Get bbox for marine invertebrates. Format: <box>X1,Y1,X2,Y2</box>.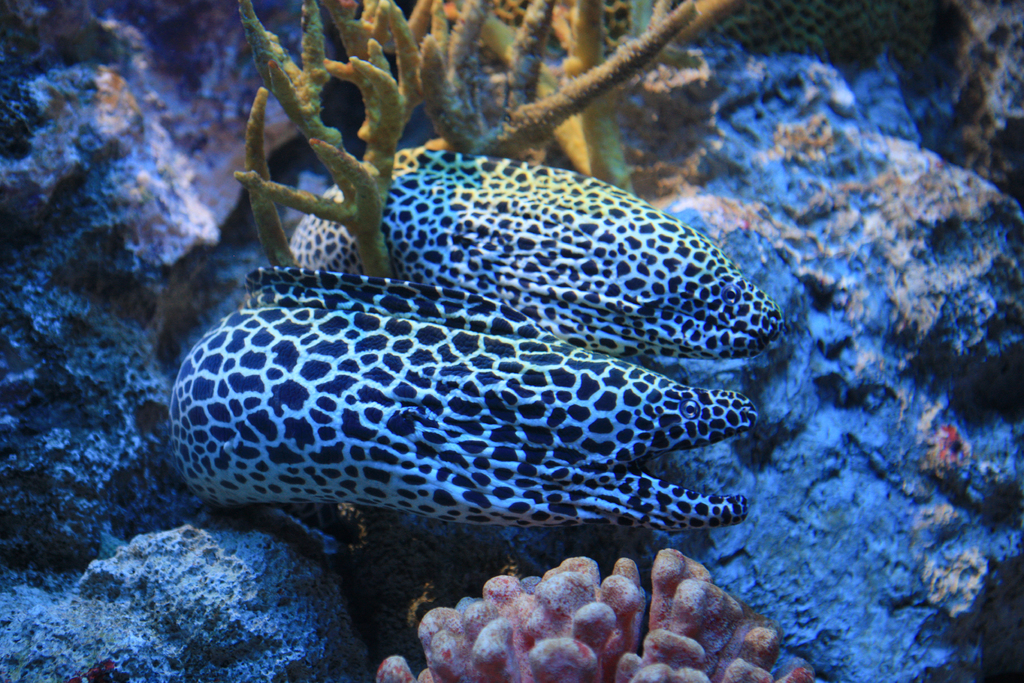
<box>277,135,799,374</box>.
